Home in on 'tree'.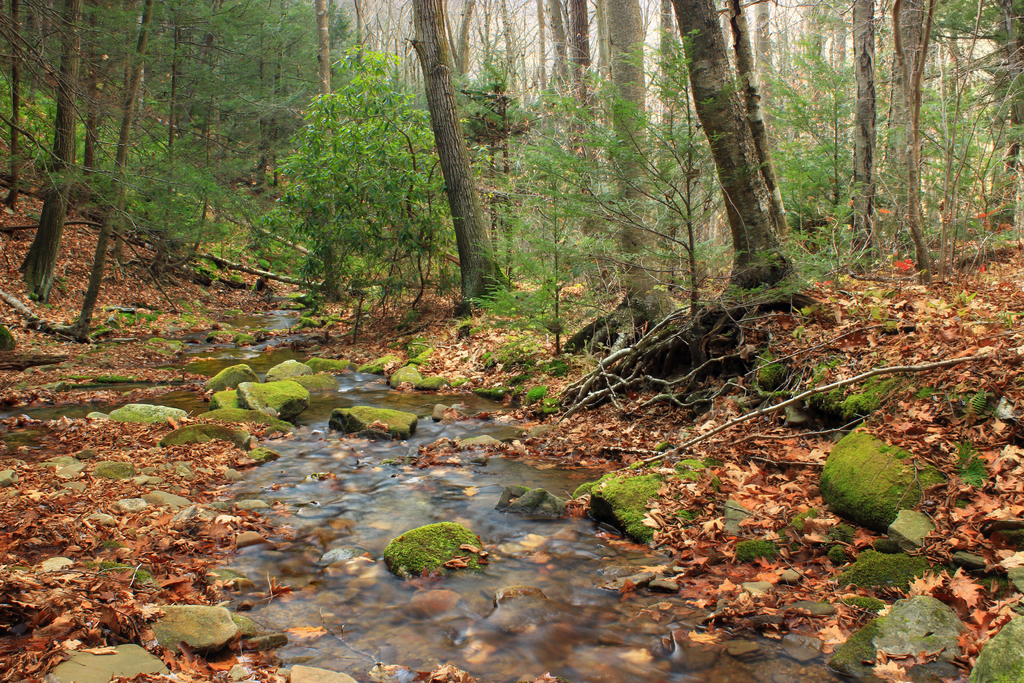
Homed in at bbox=[671, 2, 819, 307].
